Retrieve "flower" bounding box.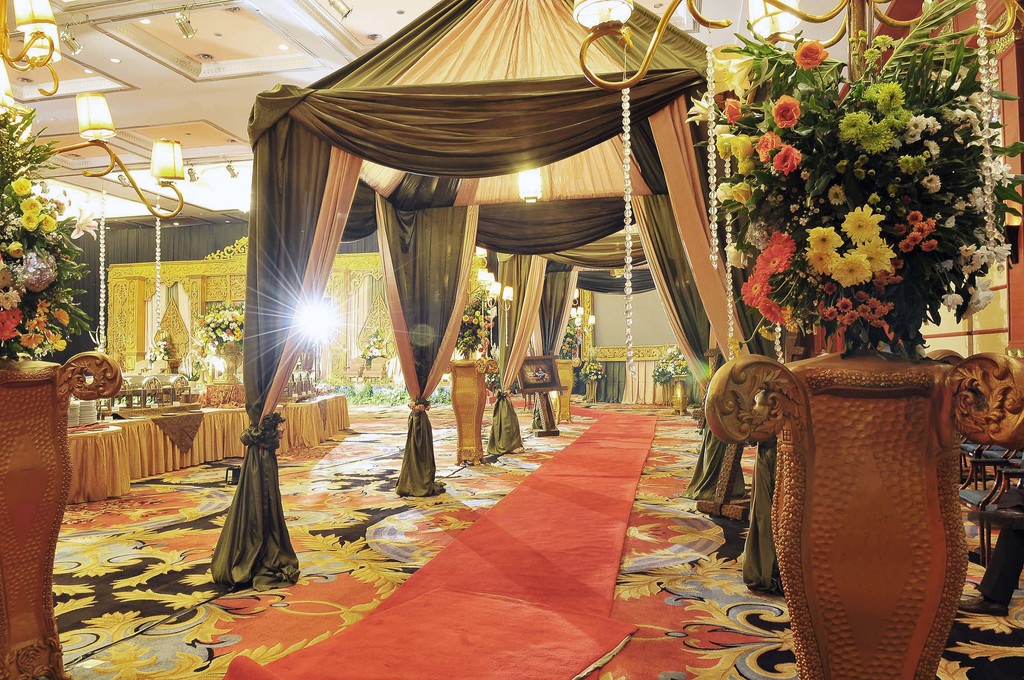
Bounding box: <box>197,296,244,343</box>.
